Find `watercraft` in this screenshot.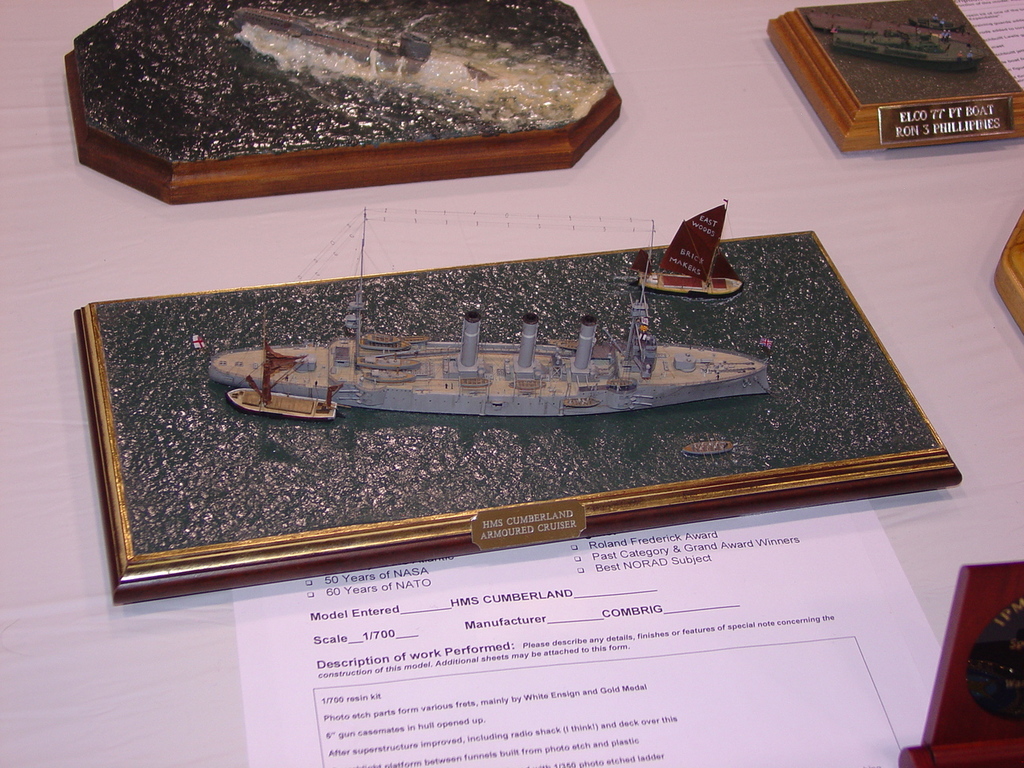
The bounding box for `watercraft` is 209,208,769,414.
